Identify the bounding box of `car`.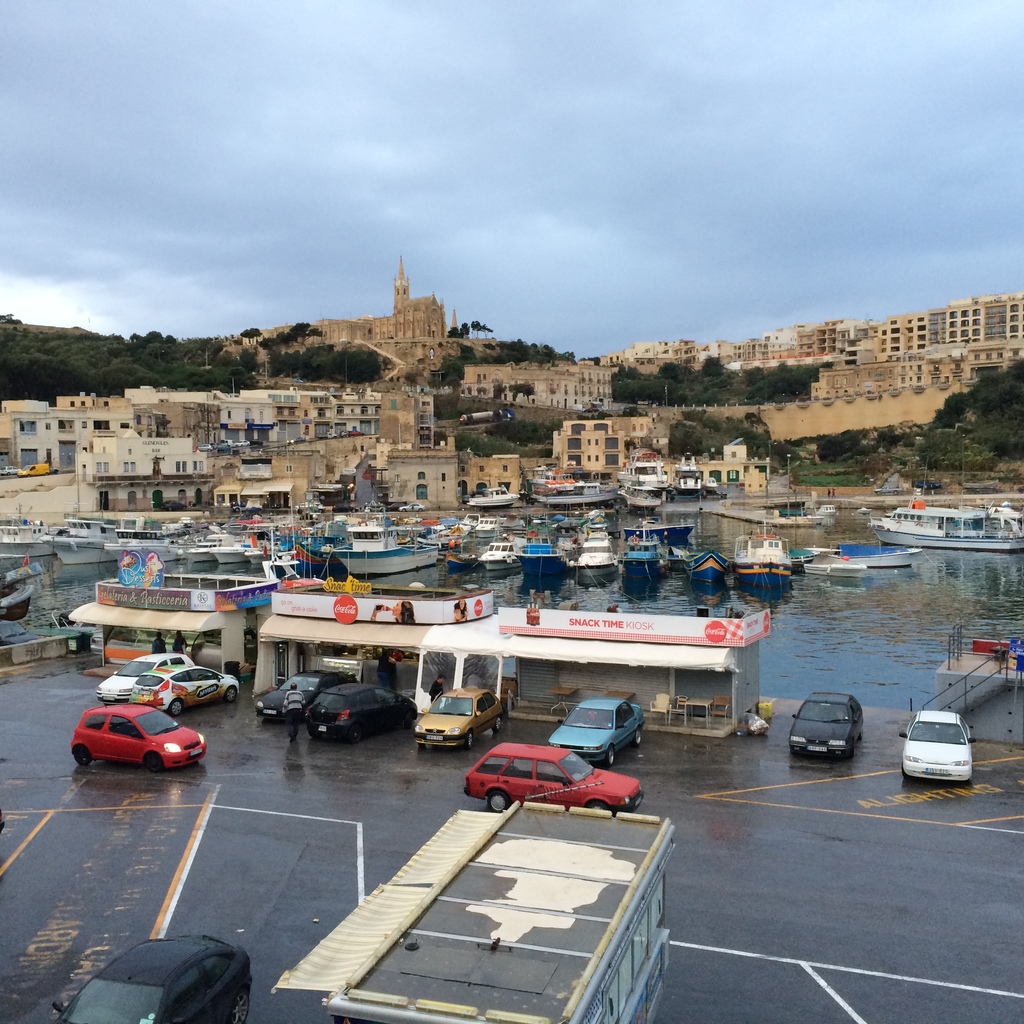
l=306, t=684, r=416, b=734.
